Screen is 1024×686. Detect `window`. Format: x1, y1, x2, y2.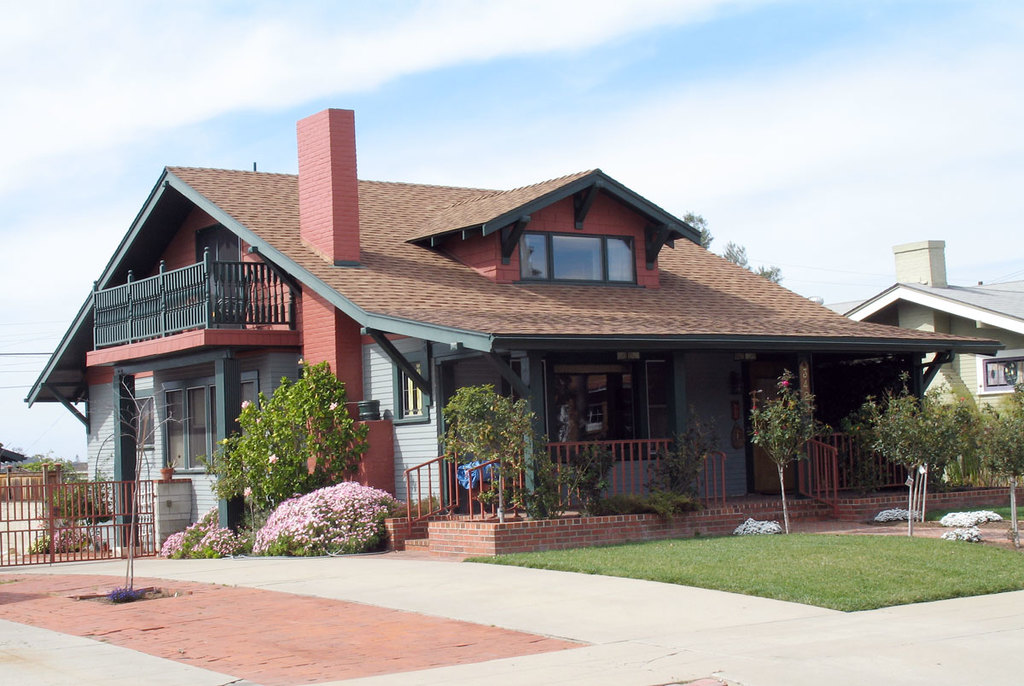
980, 352, 1023, 394.
